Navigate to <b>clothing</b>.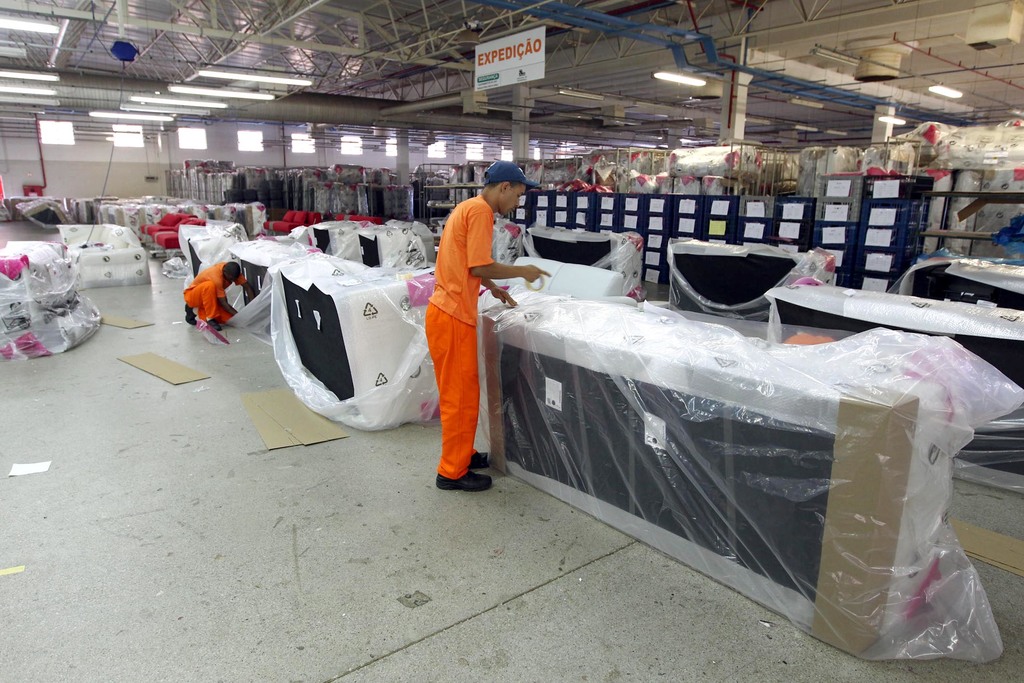
Navigation target: select_region(178, 252, 238, 327).
